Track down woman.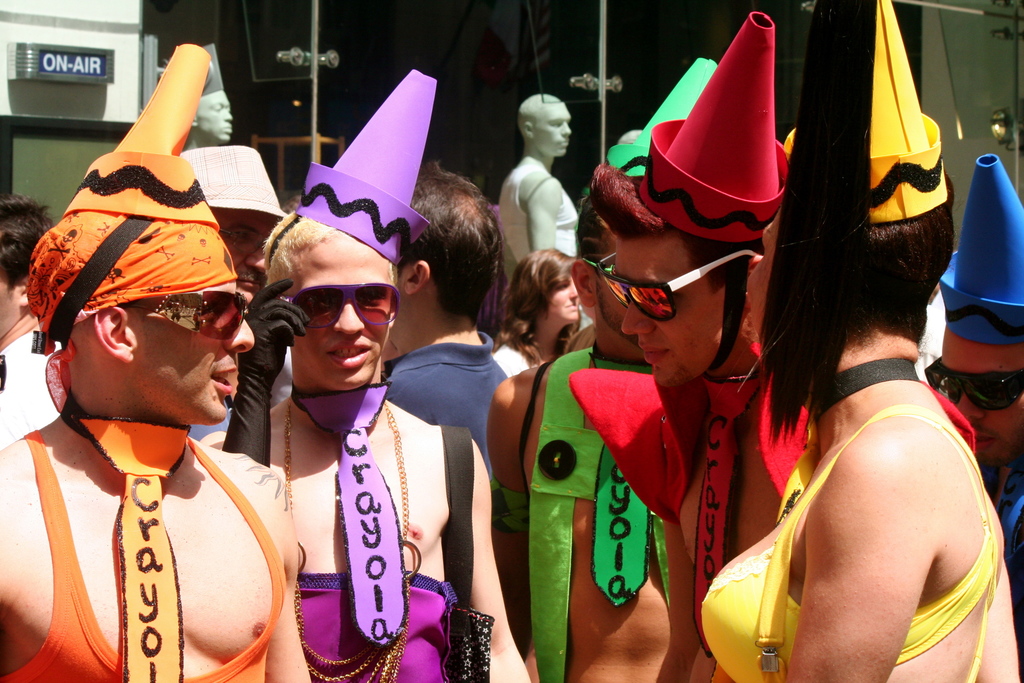
Tracked to left=700, top=165, right=1022, bottom=682.
